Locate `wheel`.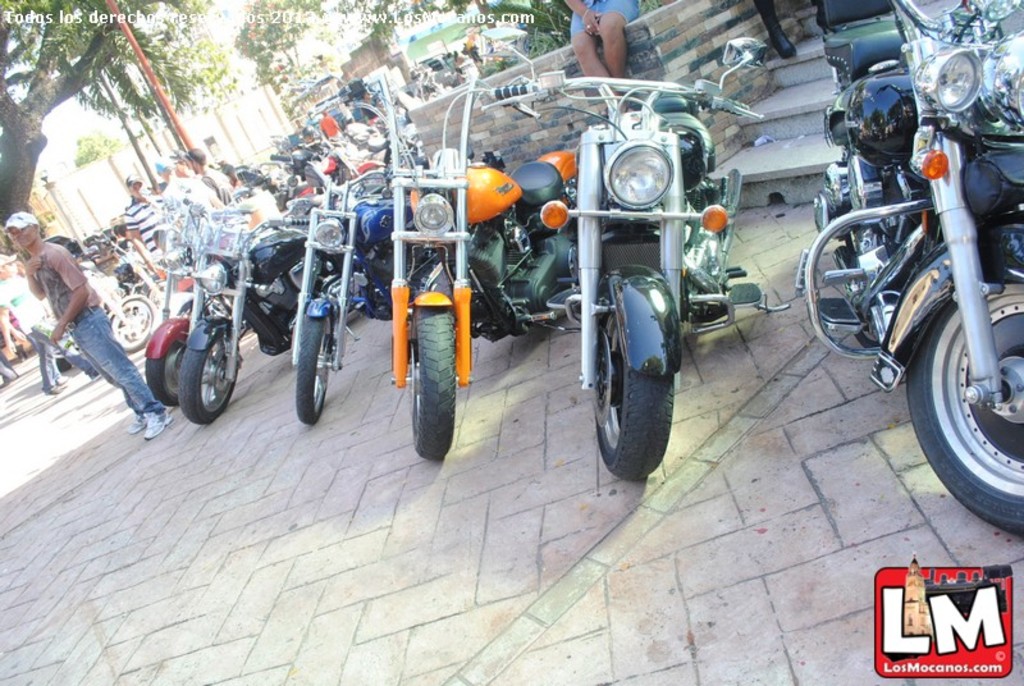
Bounding box: (left=407, top=307, right=457, bottom=461).
